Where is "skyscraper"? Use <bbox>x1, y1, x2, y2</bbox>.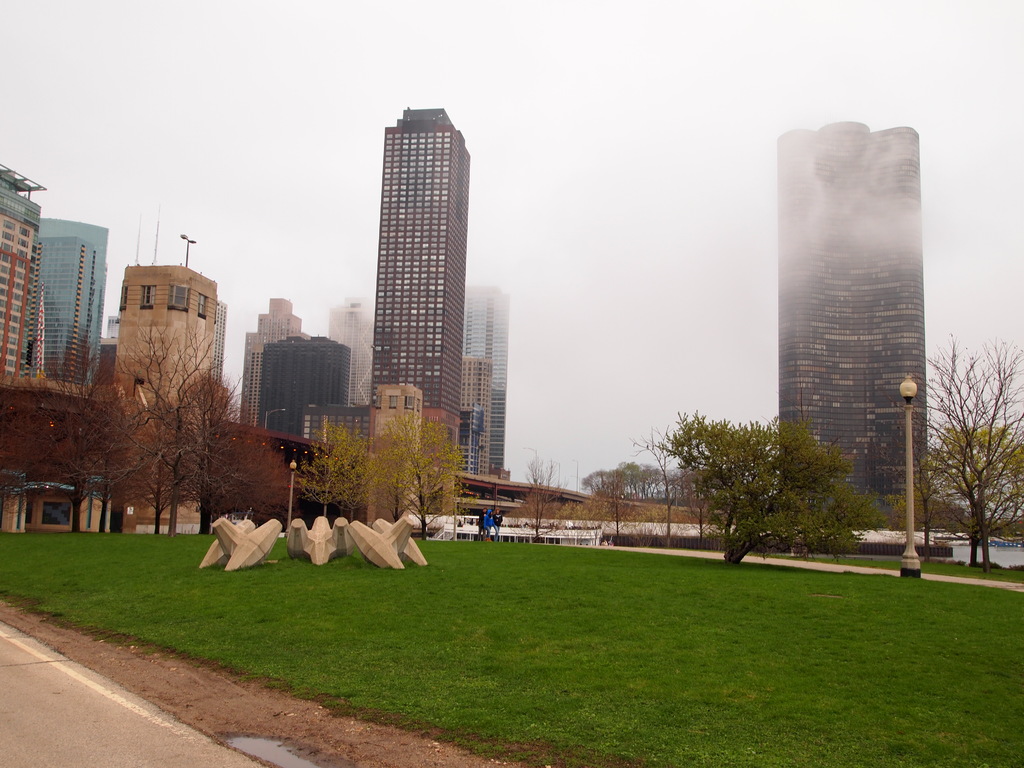
<bbox>241, 297, 306, 425</bbox>.
